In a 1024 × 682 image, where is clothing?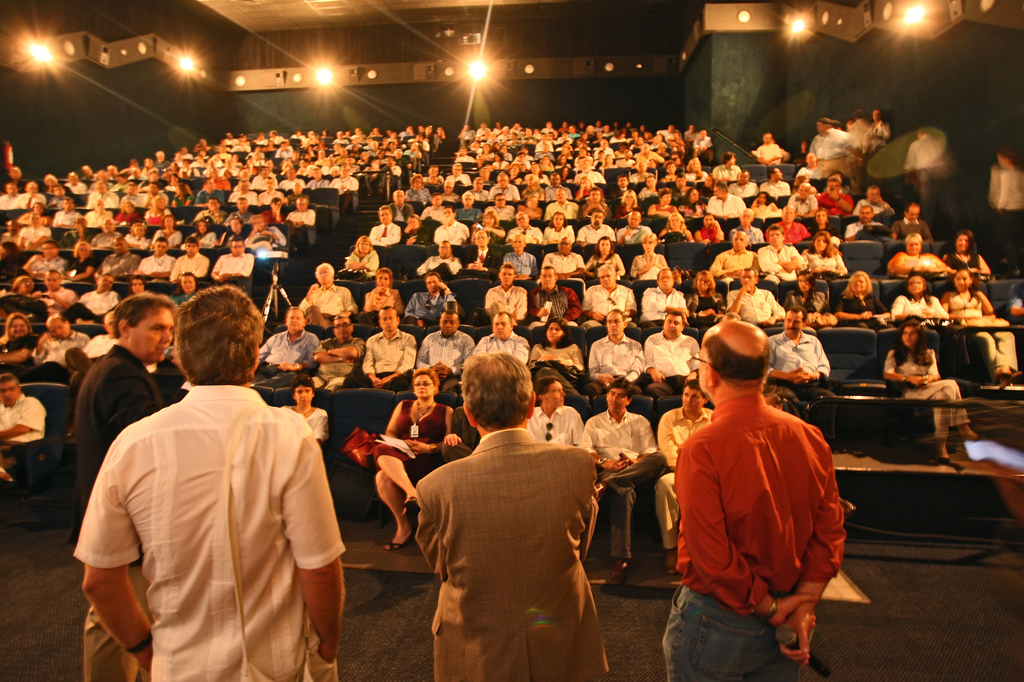
x1=20 y1=223 x2=50 y2=246.
